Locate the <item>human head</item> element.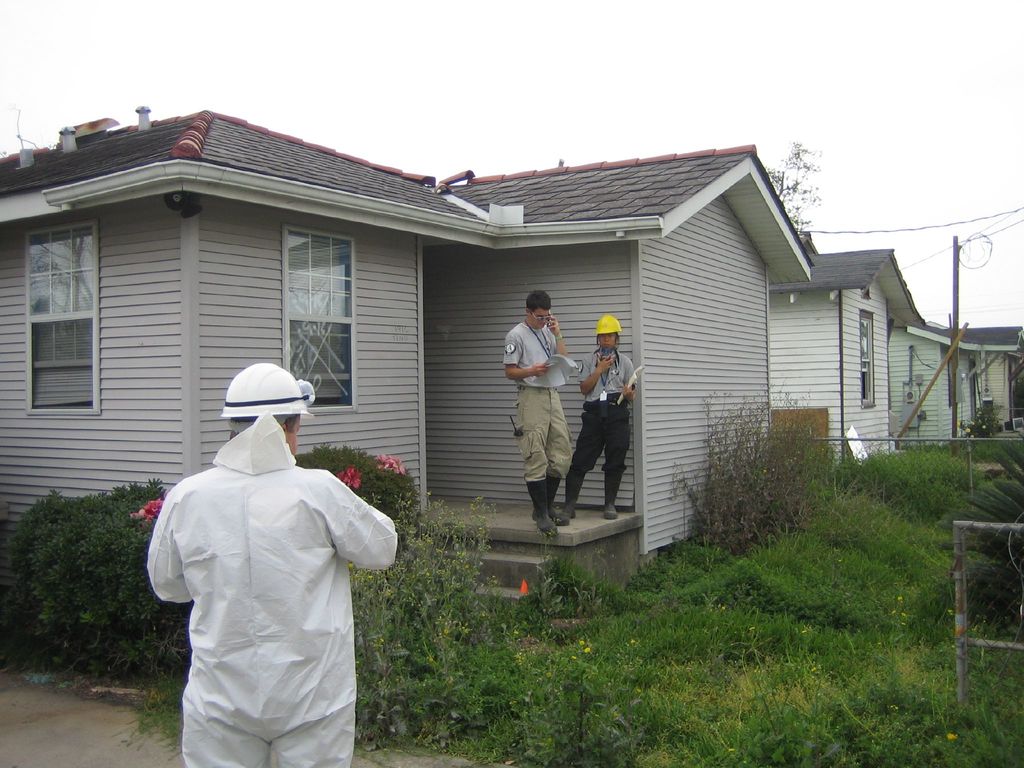
Element bbox: [214, 368, 313, 463].
